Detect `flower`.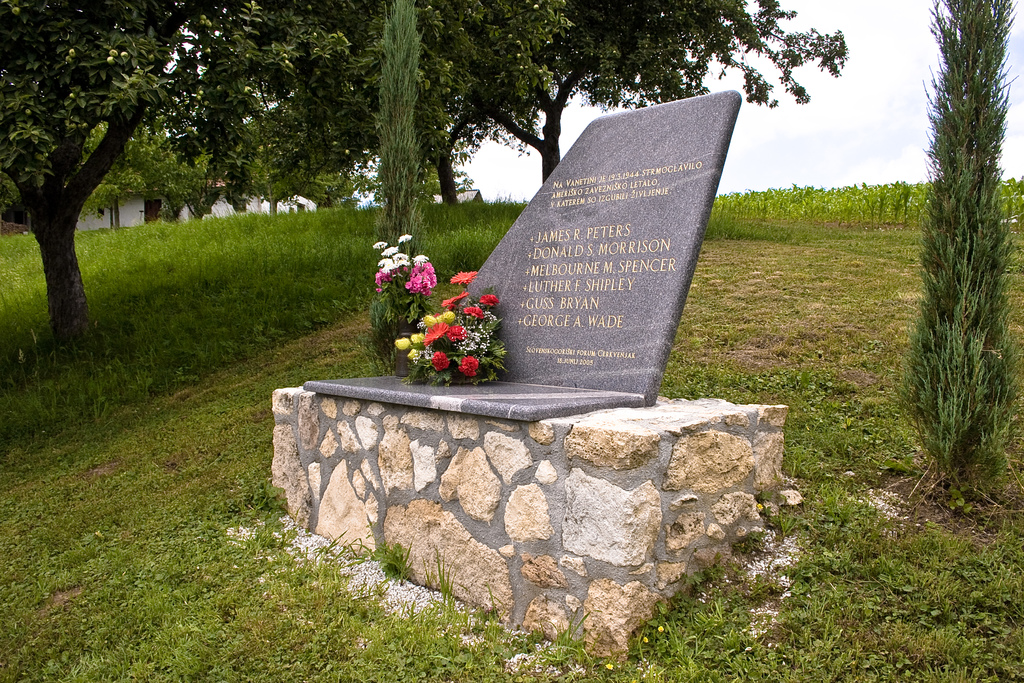
Detected at left=479, top=292, right=499, bottom=306.
